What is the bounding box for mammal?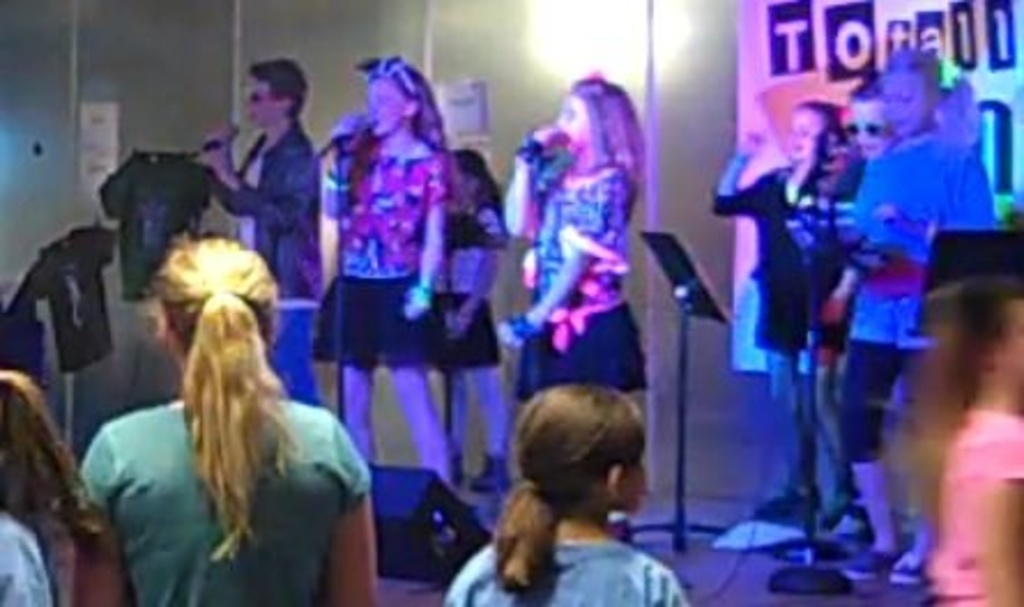
select_region(428, 147, 513, 497).
